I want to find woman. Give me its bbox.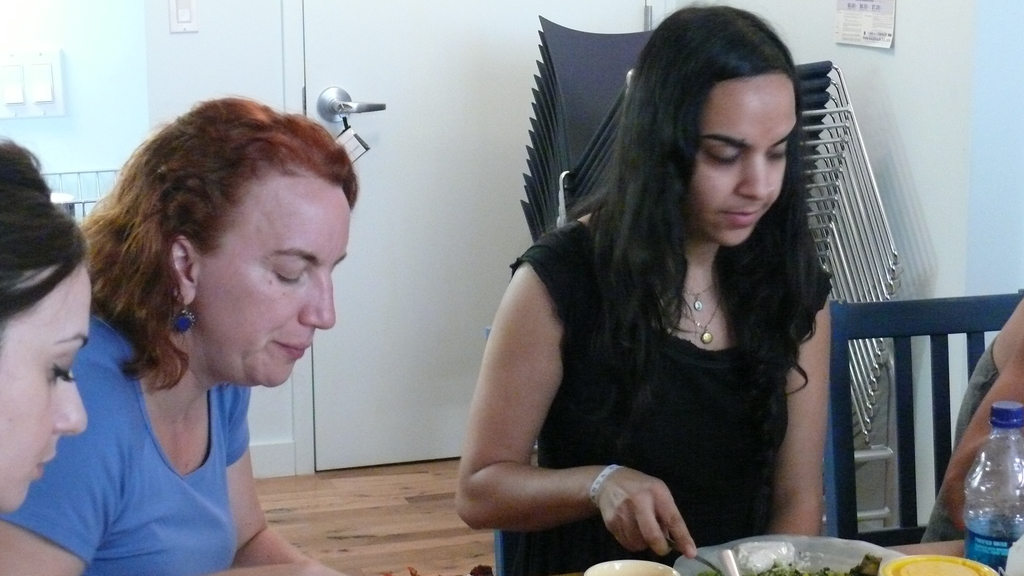
l=0, t=136, r=90, b=517.
